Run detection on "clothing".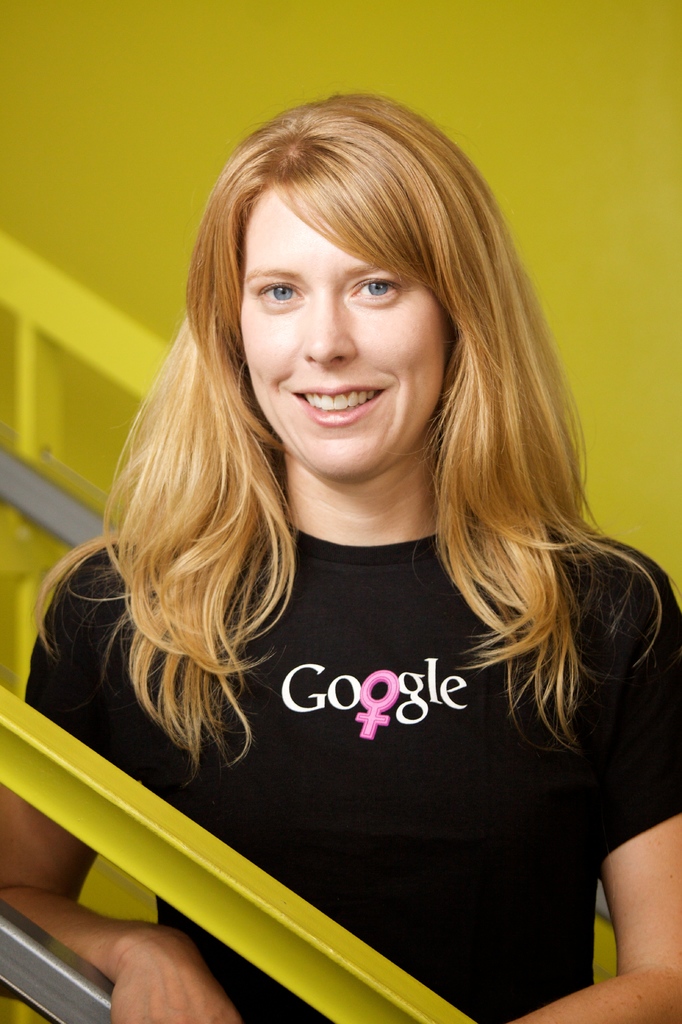
Result: [left=42, top=311, right=668, bottom=981].
